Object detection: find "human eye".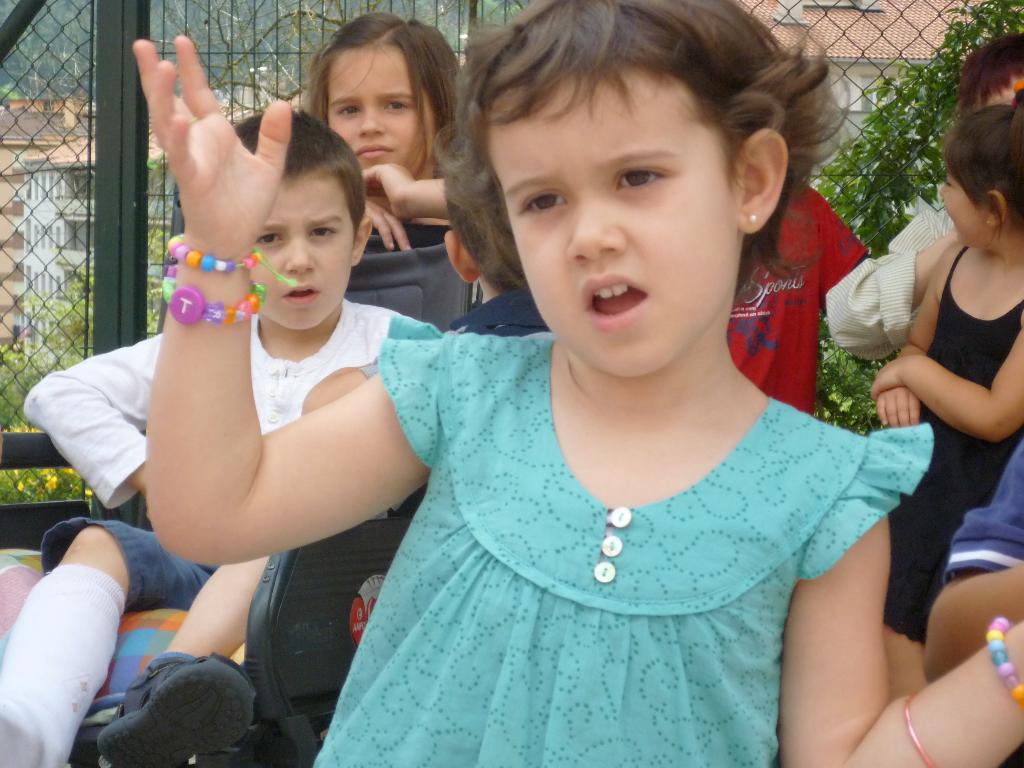
{"left": 514, "top": 189, "right": 572, "bottom": 216}.
